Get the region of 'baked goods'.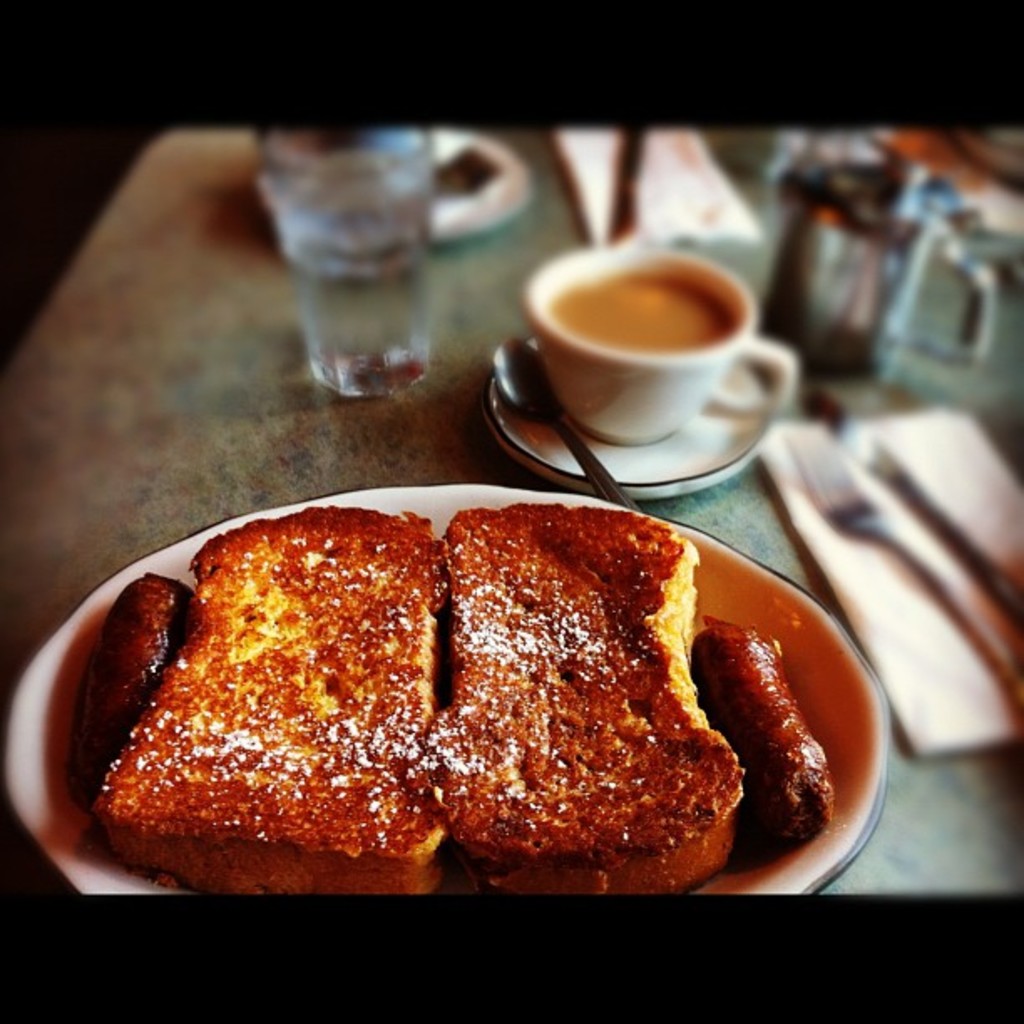
<box>65,562,194,806</box>.
